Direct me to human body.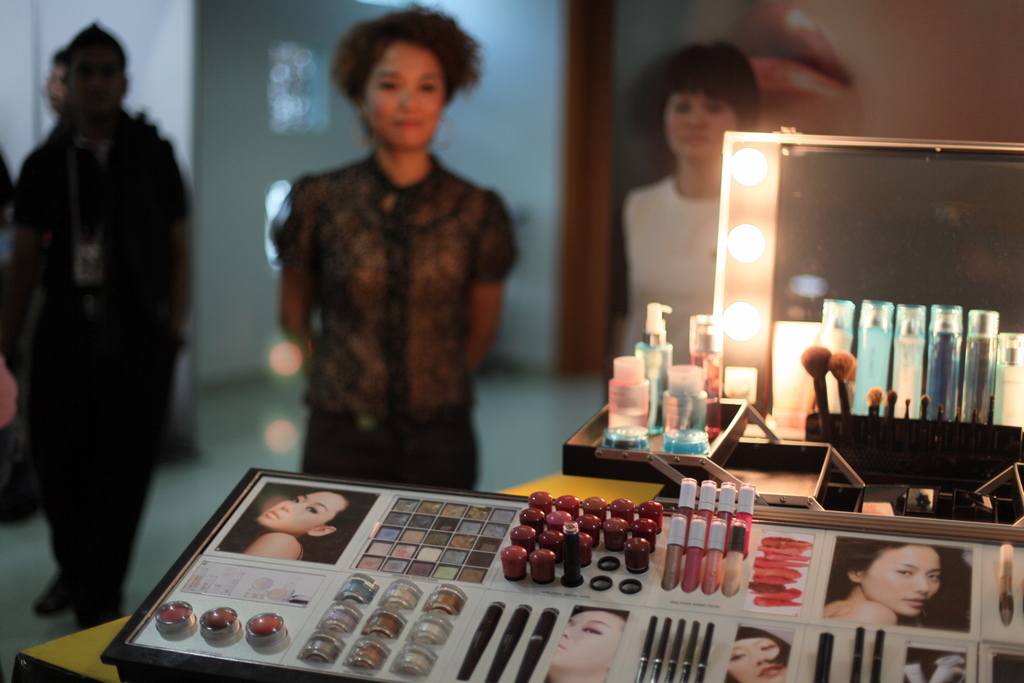
Direction: <box>0,17,189,627</box>.
